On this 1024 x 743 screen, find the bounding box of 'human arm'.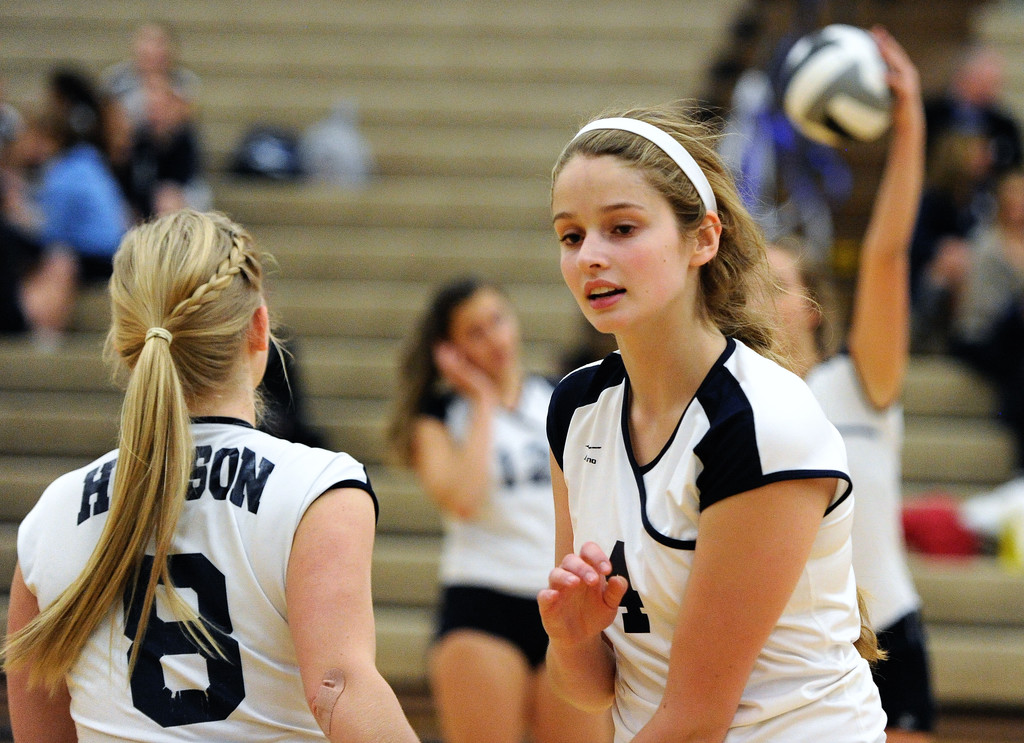
Bounding box: select_region(783, 22, 937, 459).
